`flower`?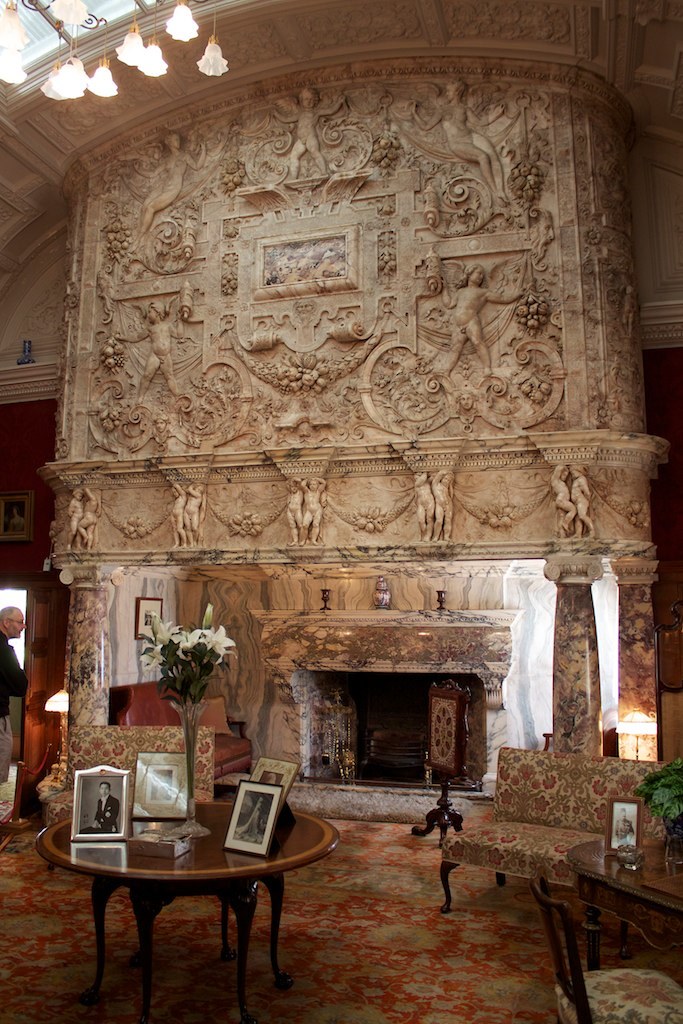
(x1=201, y1=624, x2=229, y2=654)
